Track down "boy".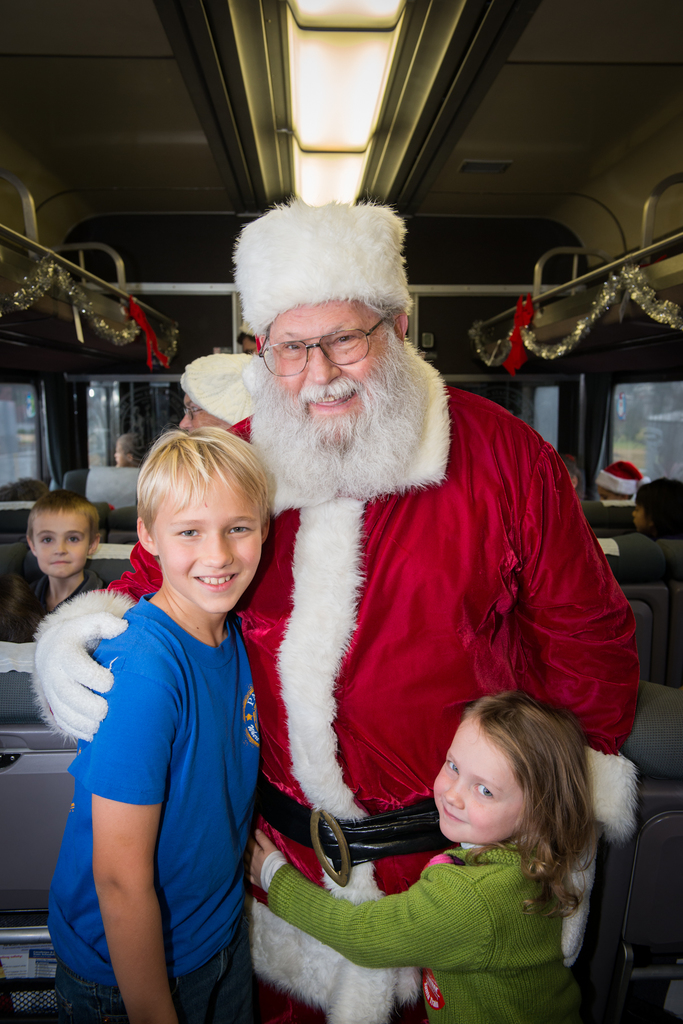
Tracked to <box>0,485,104,639</box>.
